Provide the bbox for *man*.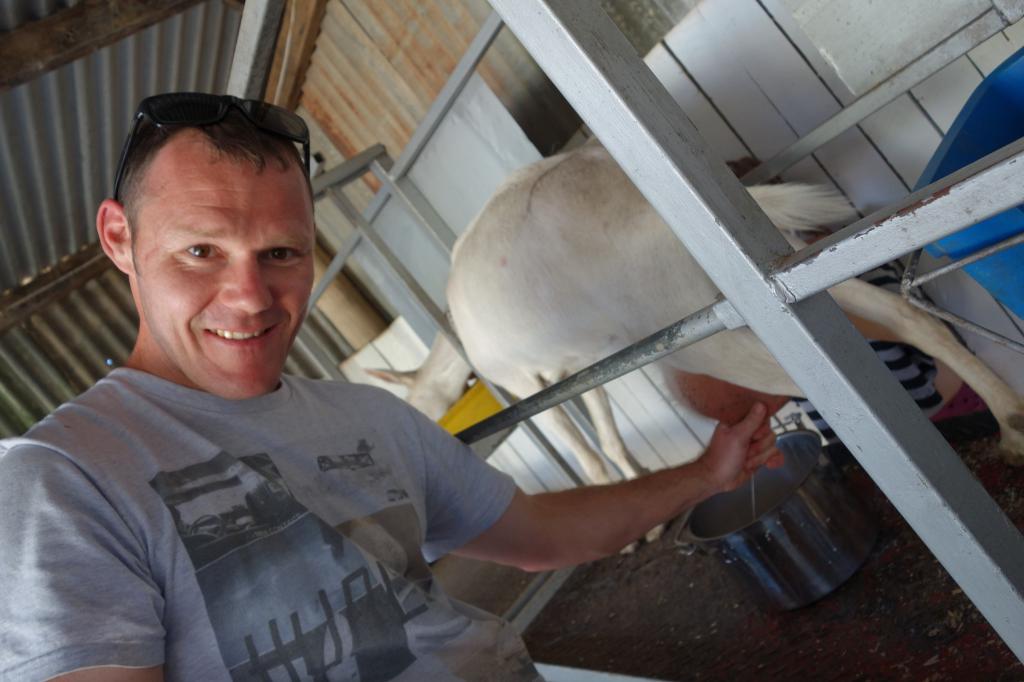
x1=17 y1=83 x2=694 y2=660.
